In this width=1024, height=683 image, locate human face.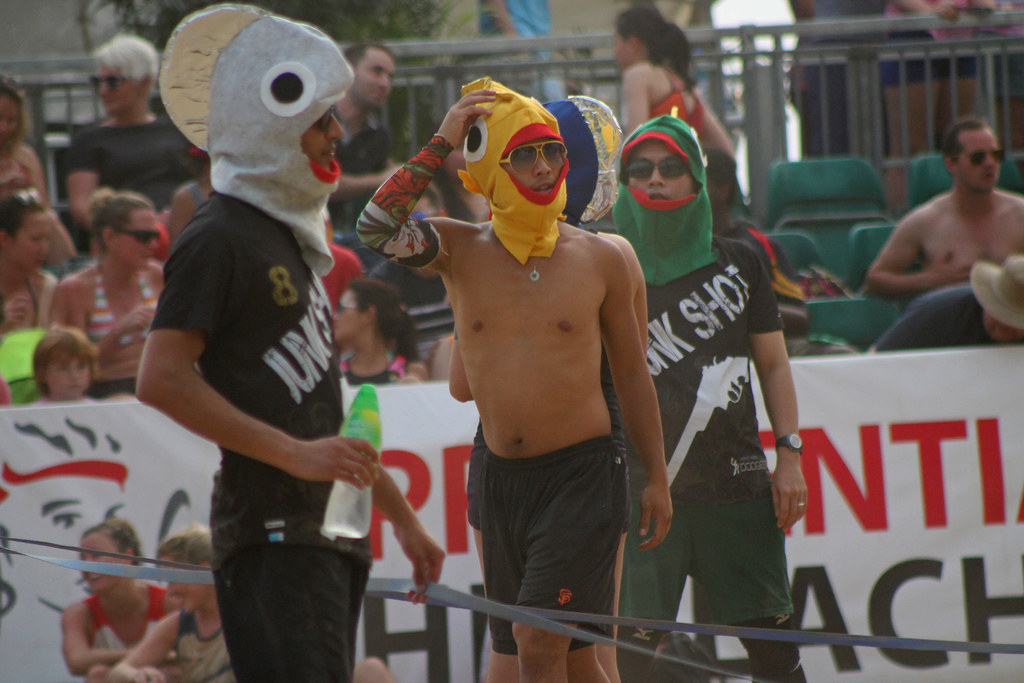
Bounding box: x1=612, y1=37, x2=635, y2=73.
